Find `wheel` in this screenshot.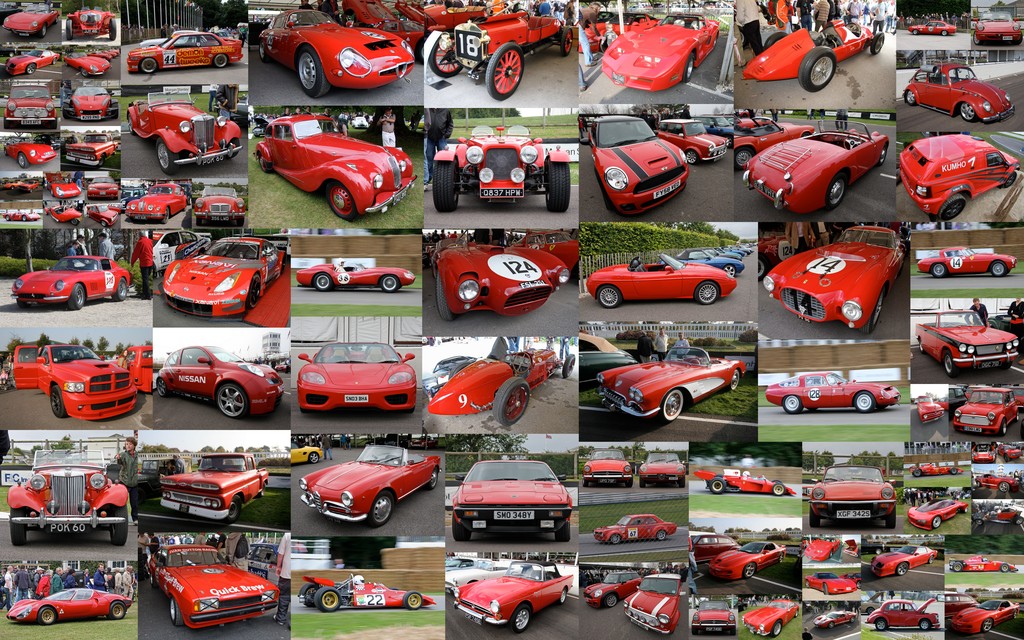
The bounding box for `wheel` is <region>920, 619, 932, 628</region>.
